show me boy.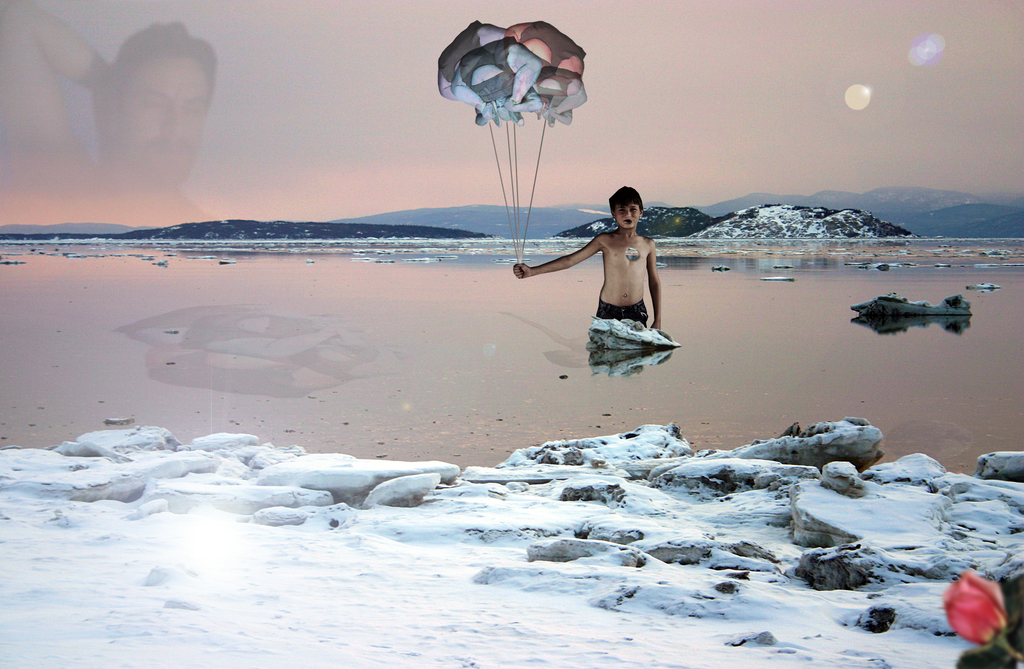
boy is here: {"left": 515, "top": 177, "right": 666, "bottom": 360}.
